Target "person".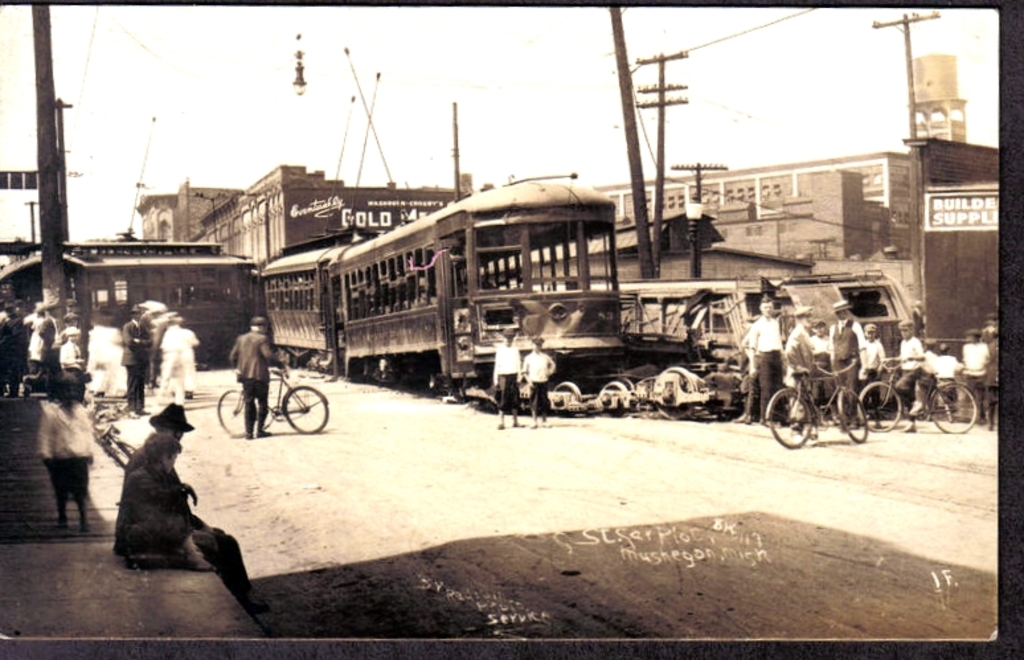
Target region: crop(990, 329, 1002, 433).
